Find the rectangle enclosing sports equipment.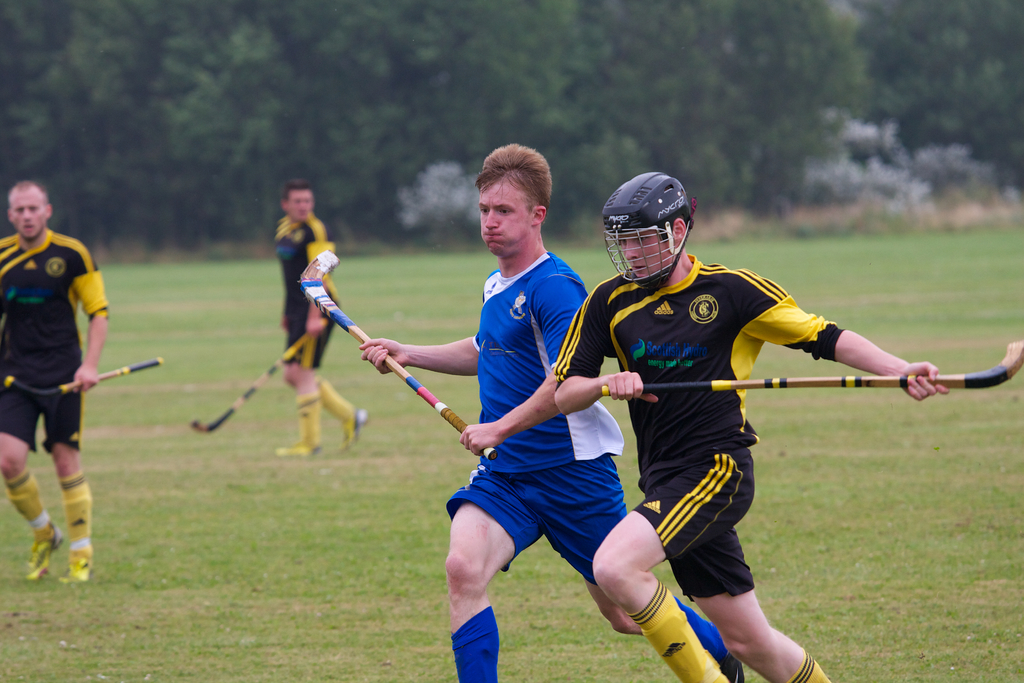
box(602, 338, 1023, 395).
